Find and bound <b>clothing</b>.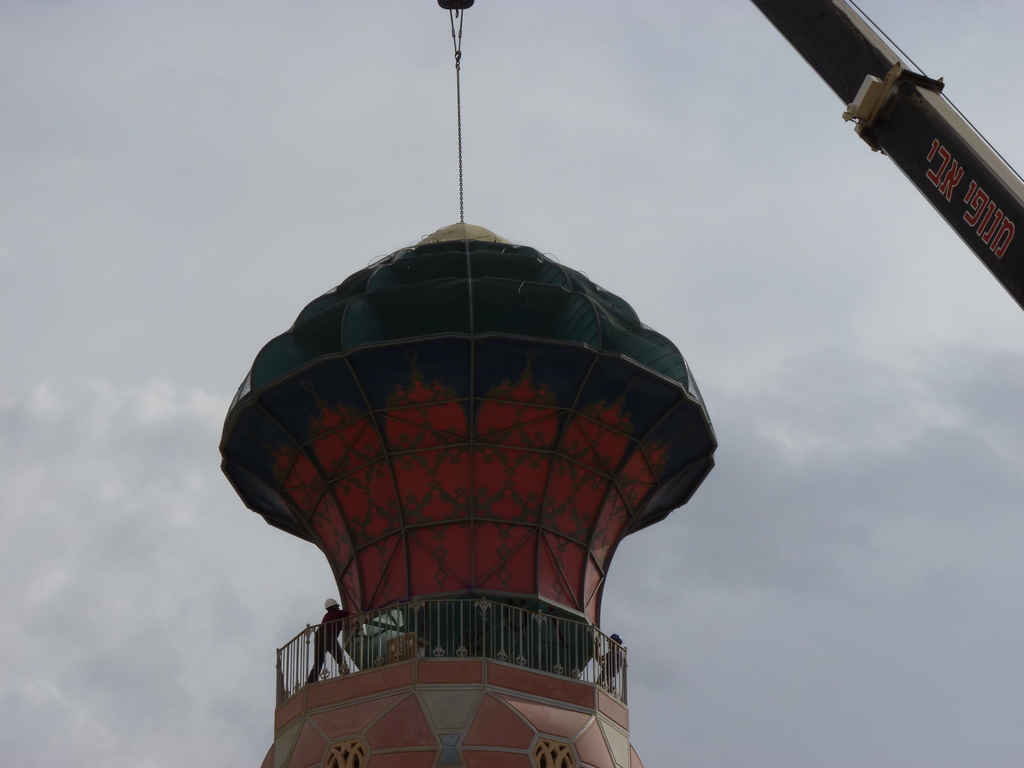
Bound: 599,653,623,688.
